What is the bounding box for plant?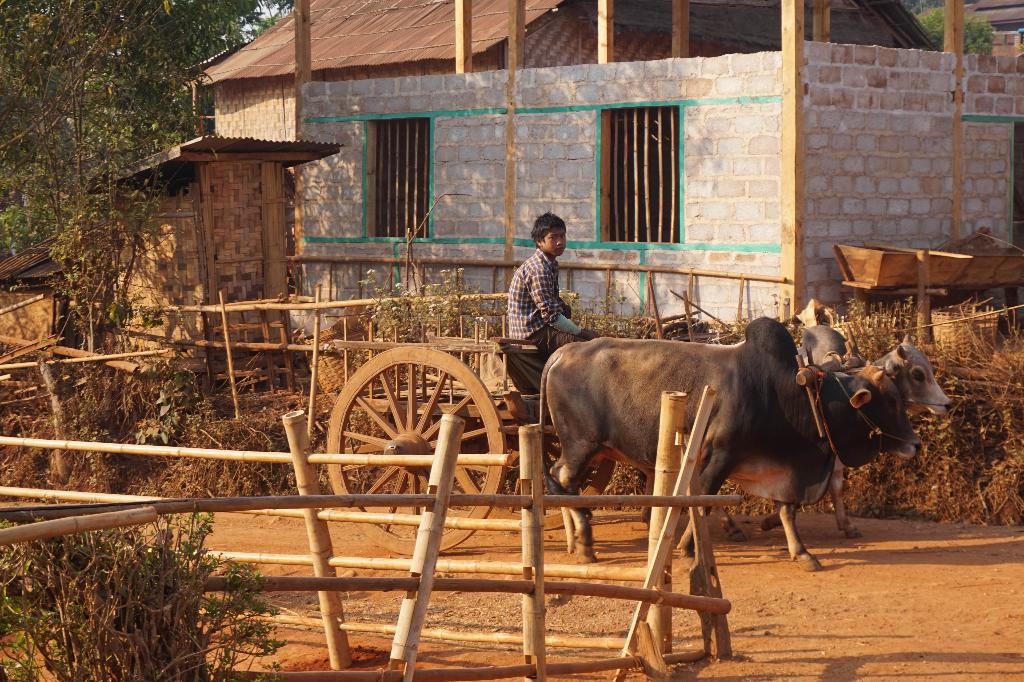
box(349, 258, 524, 352).
